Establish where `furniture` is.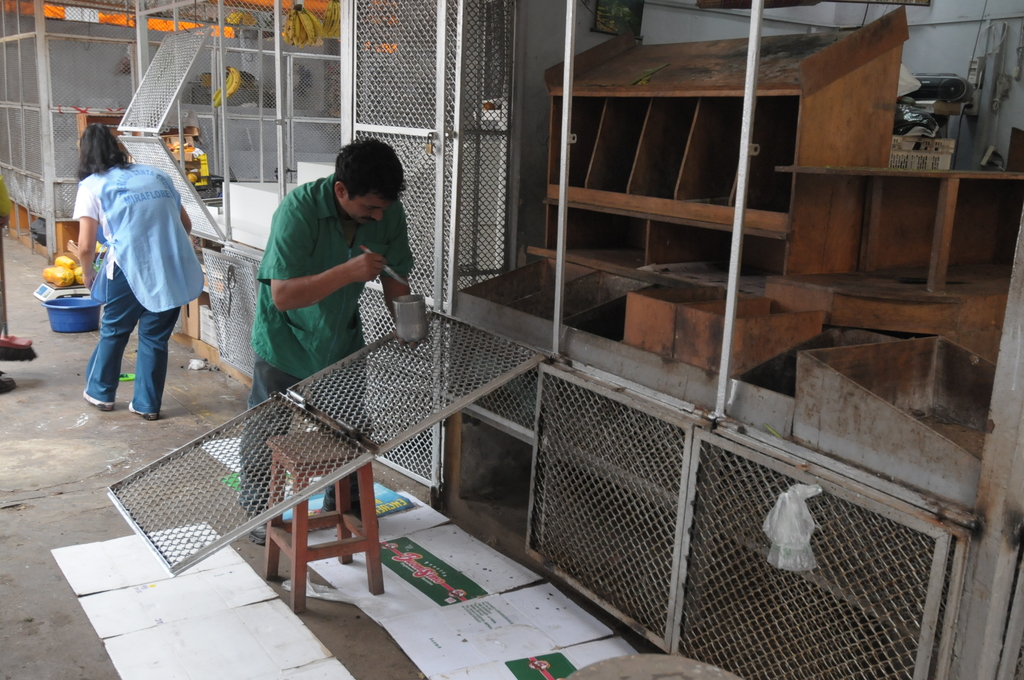
Established at <region>264, 428, 385, 615</region>.
